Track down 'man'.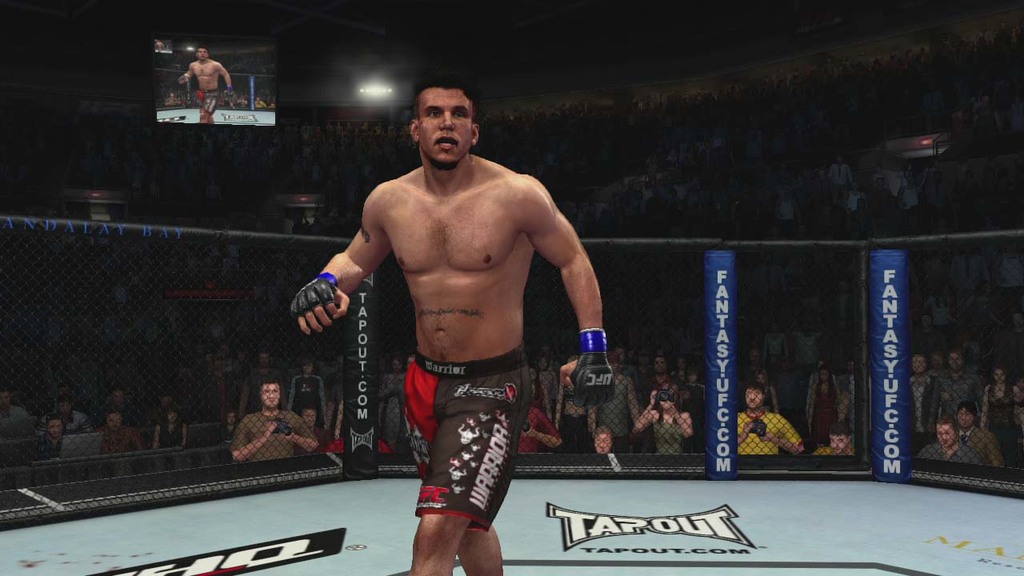
Tracked to box=[294, 74, 617, 575].
